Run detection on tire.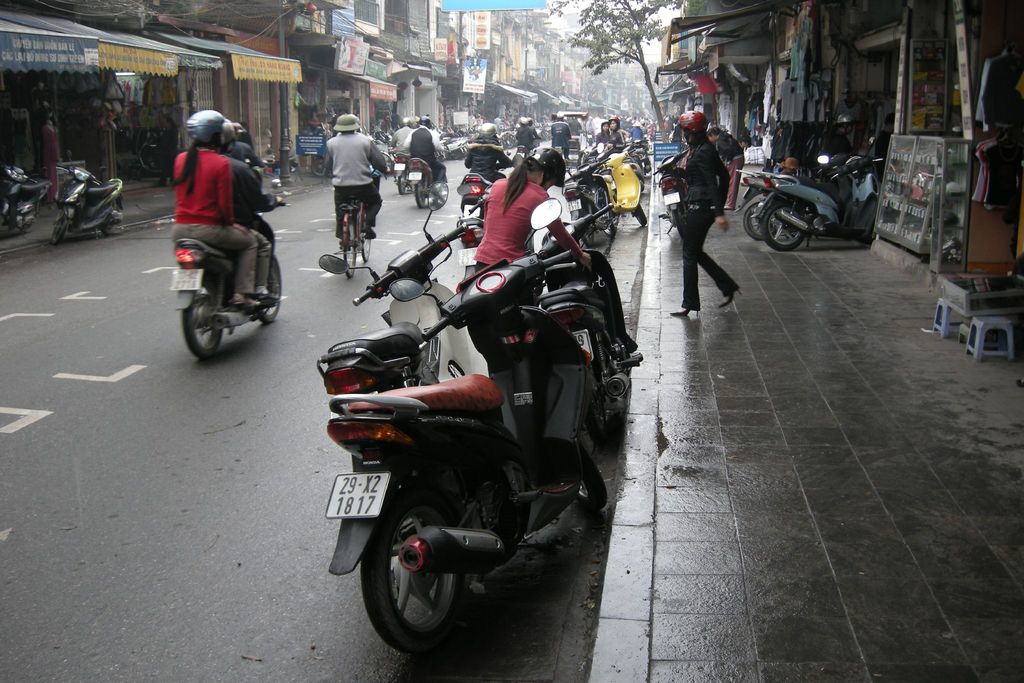
Result: (x1=567, y1=168, x2=573, y2=176).
